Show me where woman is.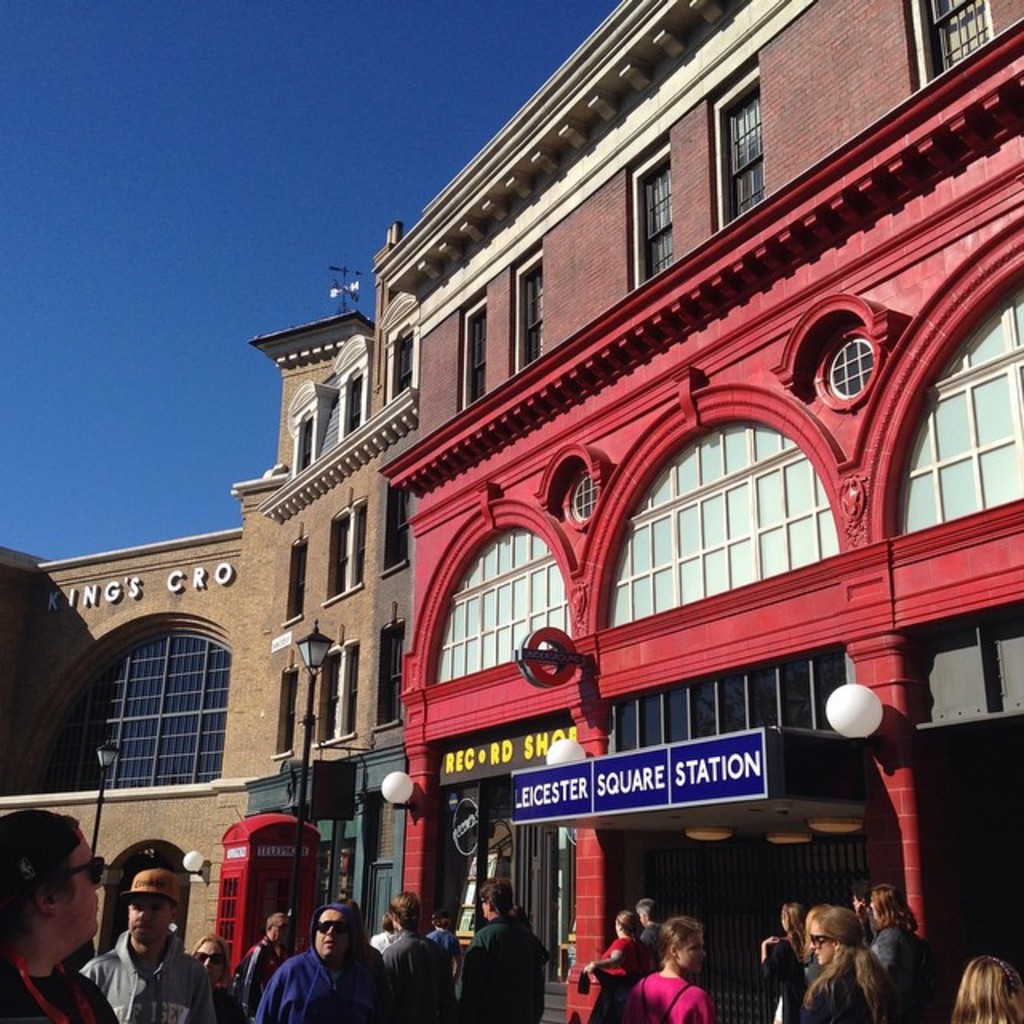
woman is at box=[806, 906, 907, 1022].
